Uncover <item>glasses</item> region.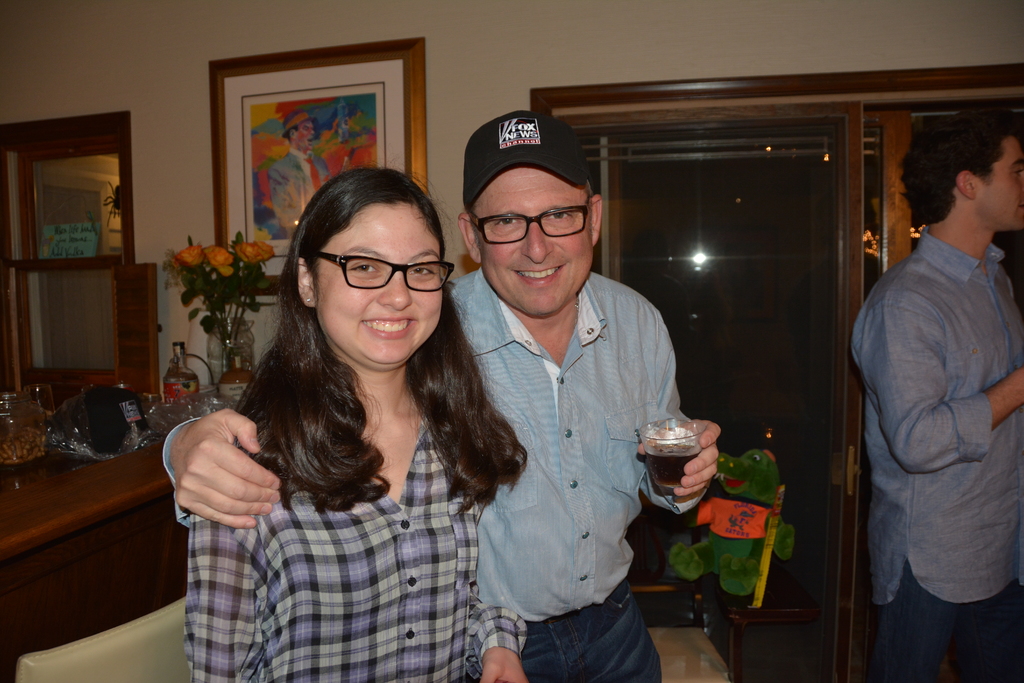
Uncovered: Rect(318, 252, 461, 292).
